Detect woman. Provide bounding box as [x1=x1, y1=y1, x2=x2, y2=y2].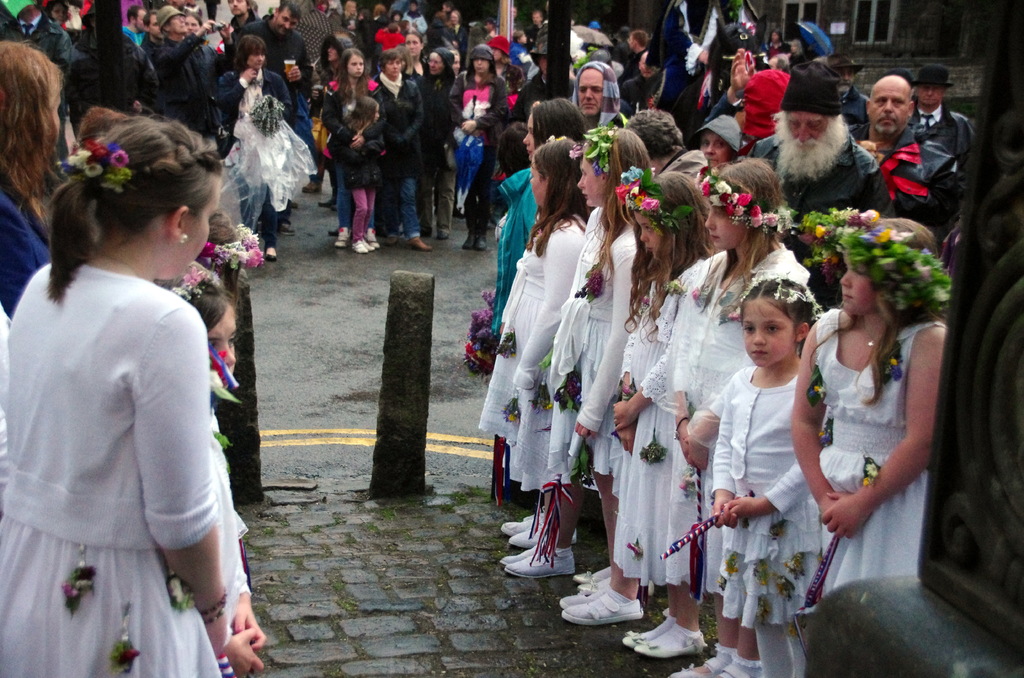
[x1=318, y1=51, x2=386, y2=250].
